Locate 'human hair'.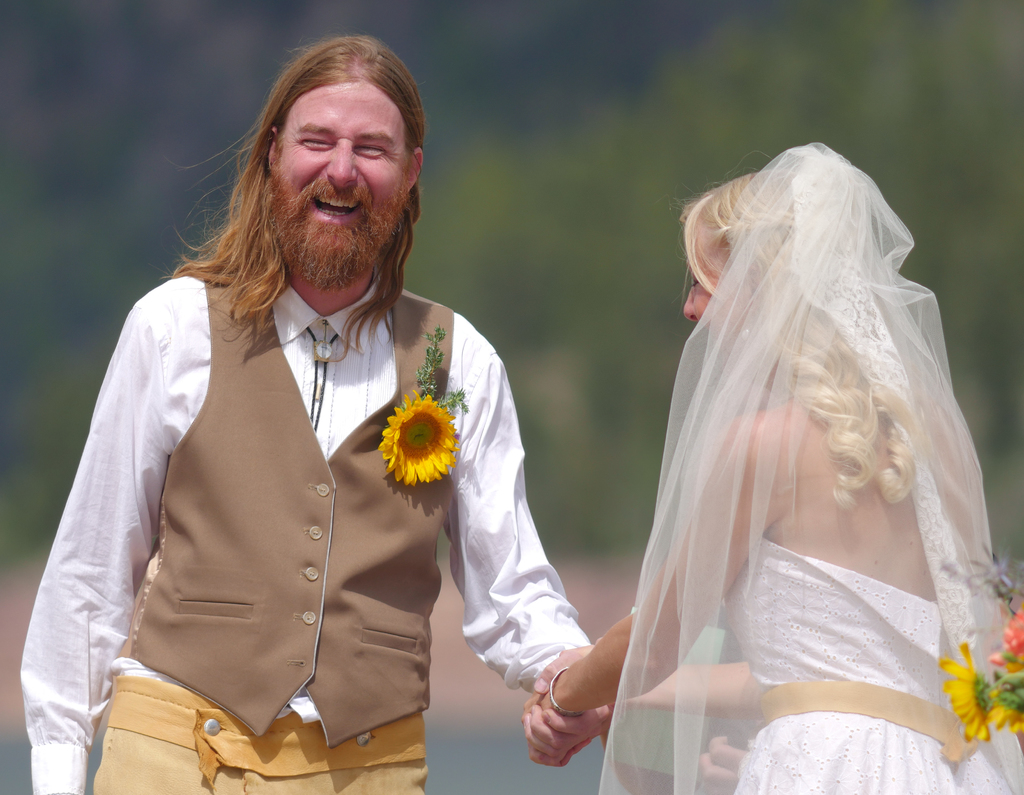
Bounding box: (680, 168, 924, 509).
